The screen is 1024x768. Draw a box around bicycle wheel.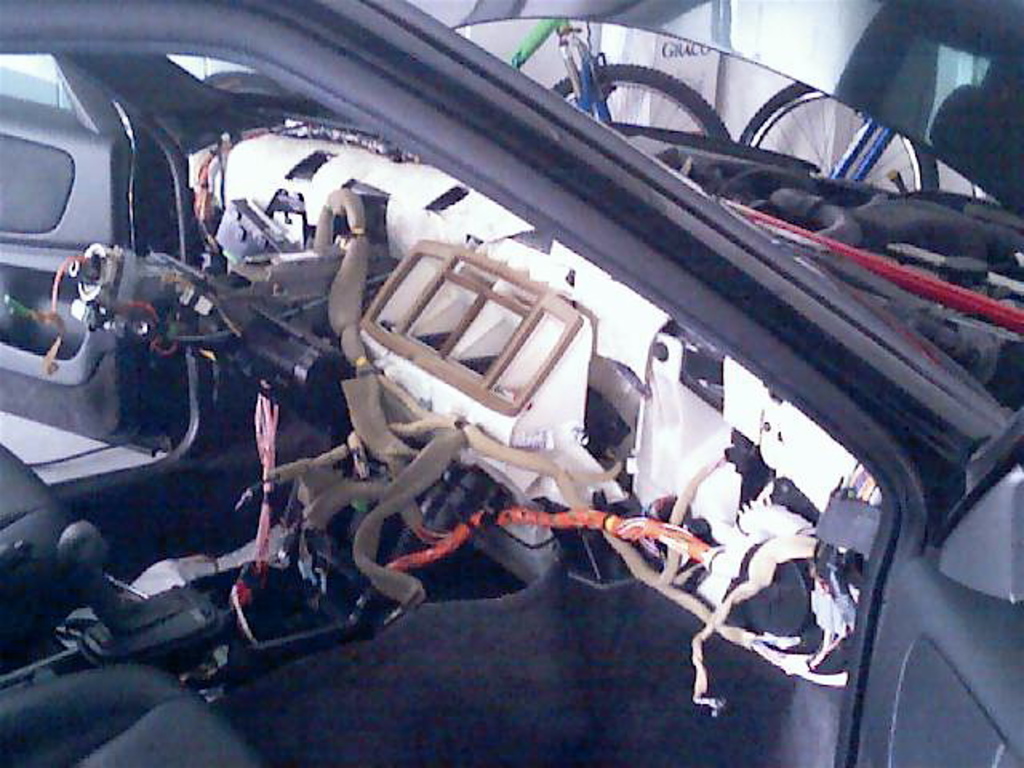
x1=736, y1=77, x2=939, y2=194.
